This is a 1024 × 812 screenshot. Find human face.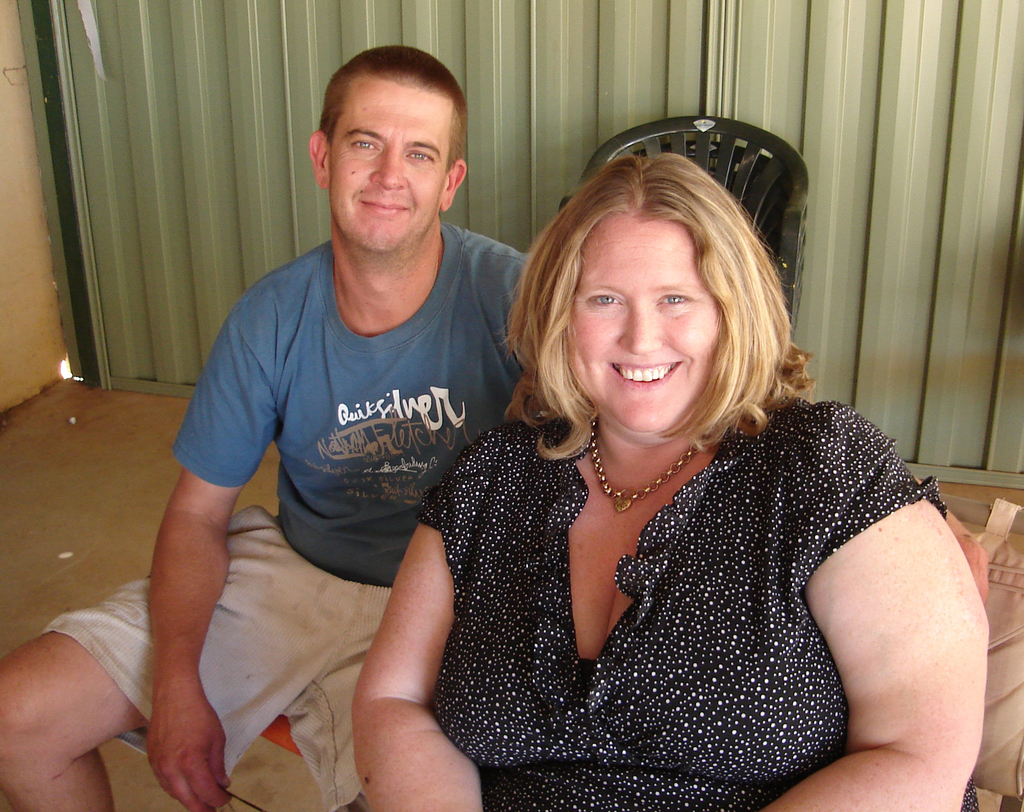
Bounding box: rect(333, 79, 453, 251).
